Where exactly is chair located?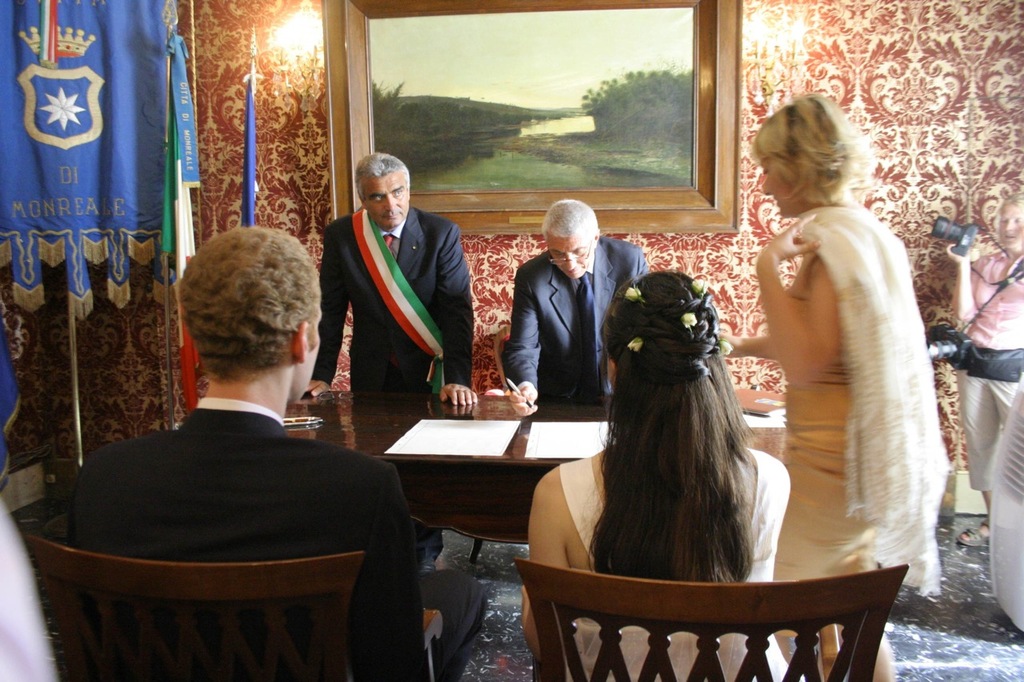
Its bounding box is pyautogui.locateOnScreen(486, 481, 893, 676).
